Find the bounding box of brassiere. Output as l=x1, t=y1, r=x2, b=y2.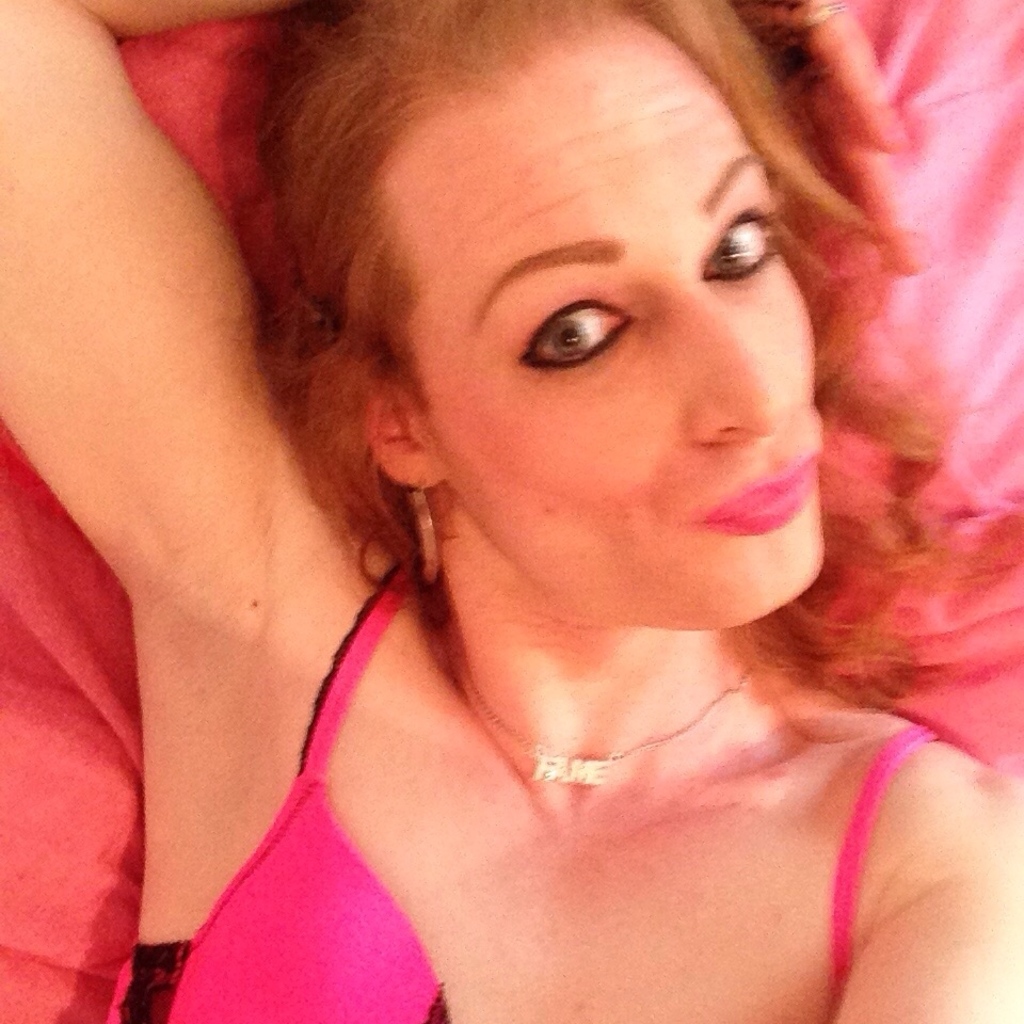
l=111, t=565, r=970, b=977.
